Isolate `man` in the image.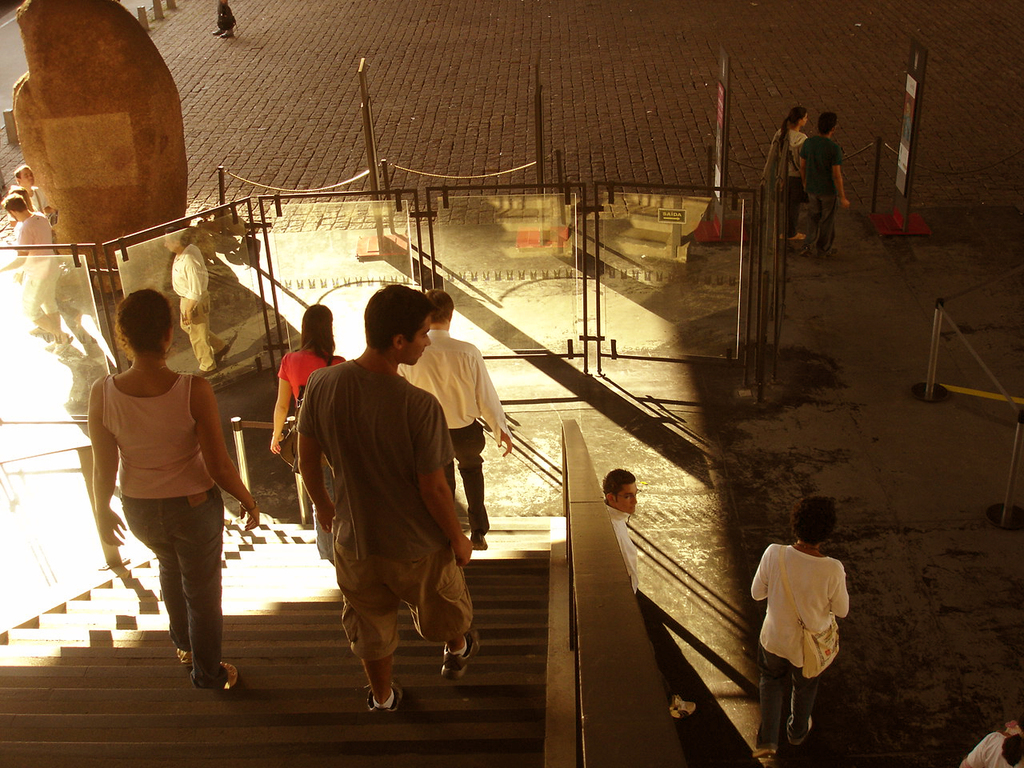
Isolated region: BBox(12, 165, 38, 209).
